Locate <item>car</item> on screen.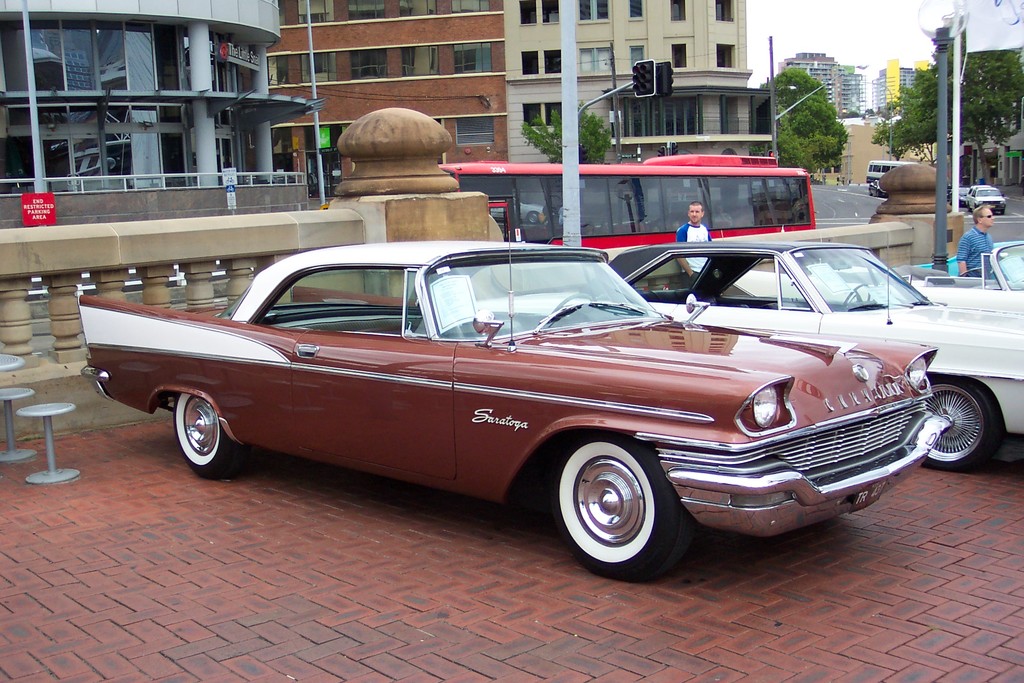
On screen at select_region(964, 183, 1005, 211).
